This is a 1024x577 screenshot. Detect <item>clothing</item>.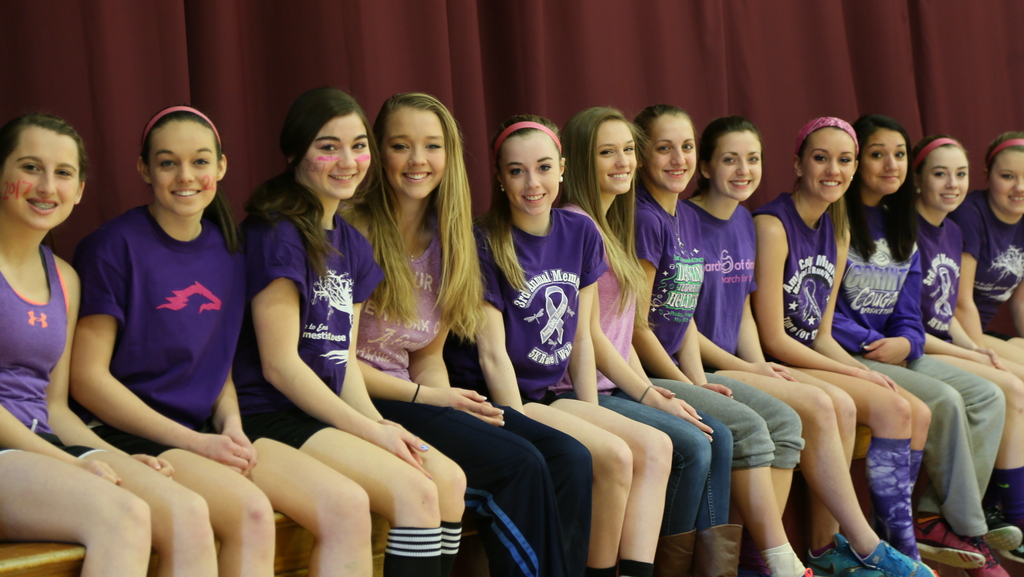
631/188/797/576.
